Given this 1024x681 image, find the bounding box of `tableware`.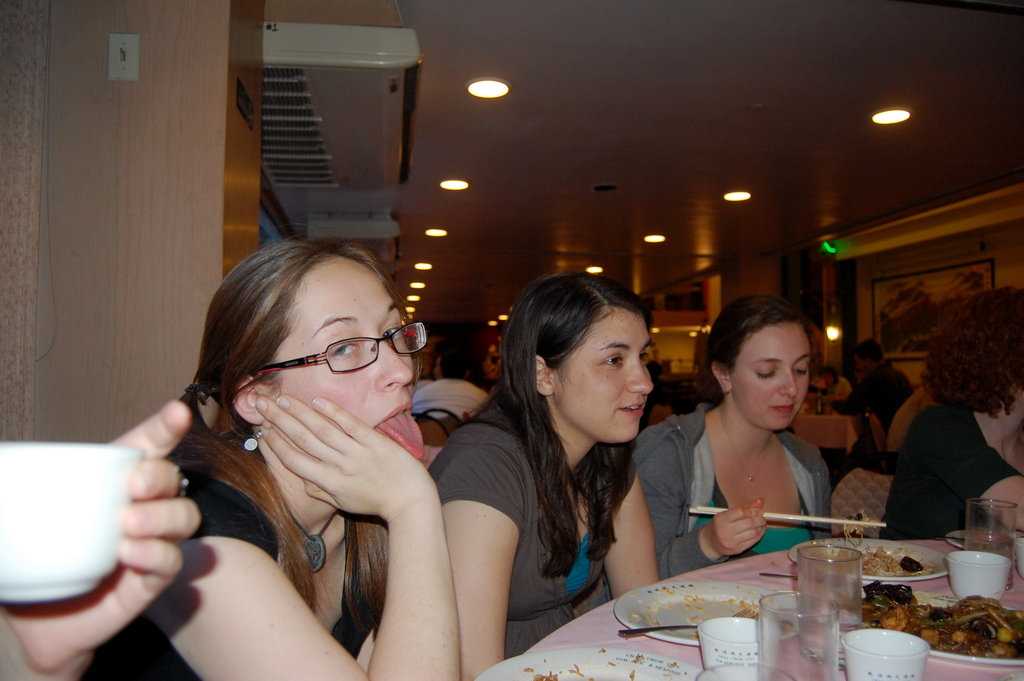
(x1=755, y1=587, x2=839, y2=680).
